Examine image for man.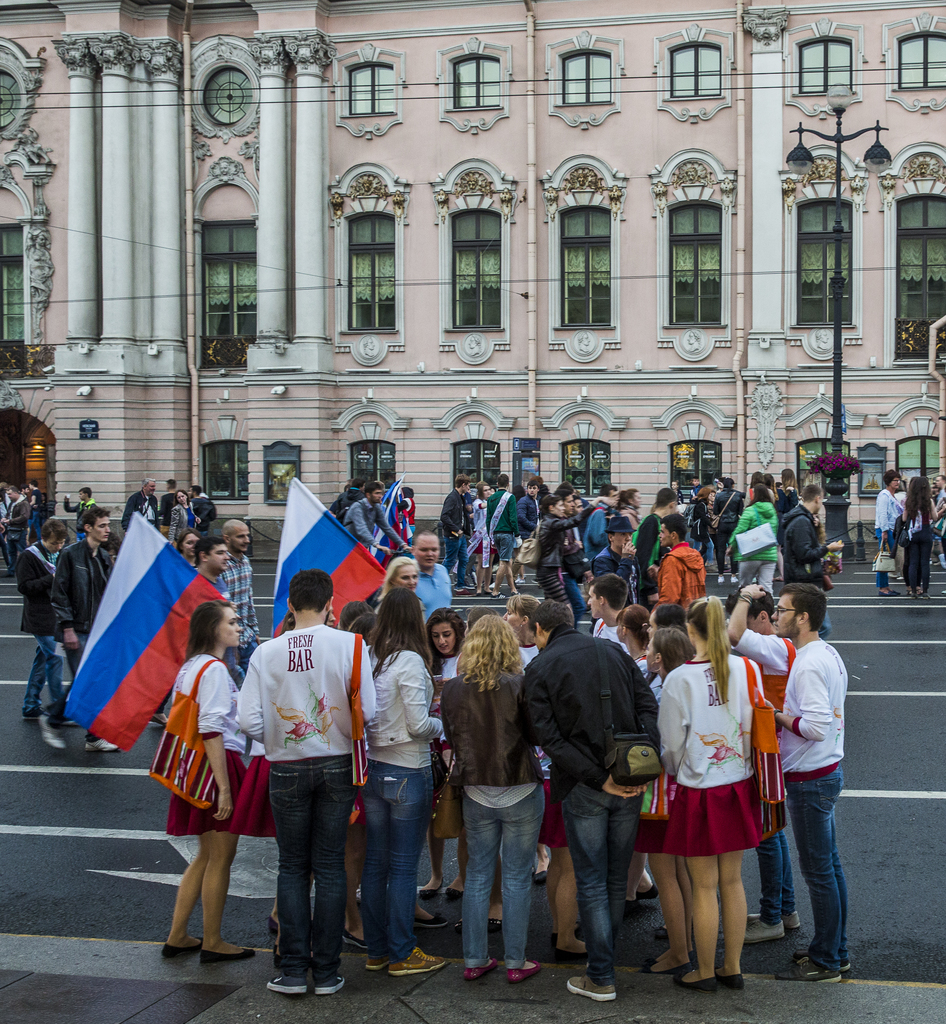
Examination result: rect(0, 483, 30, 568).
